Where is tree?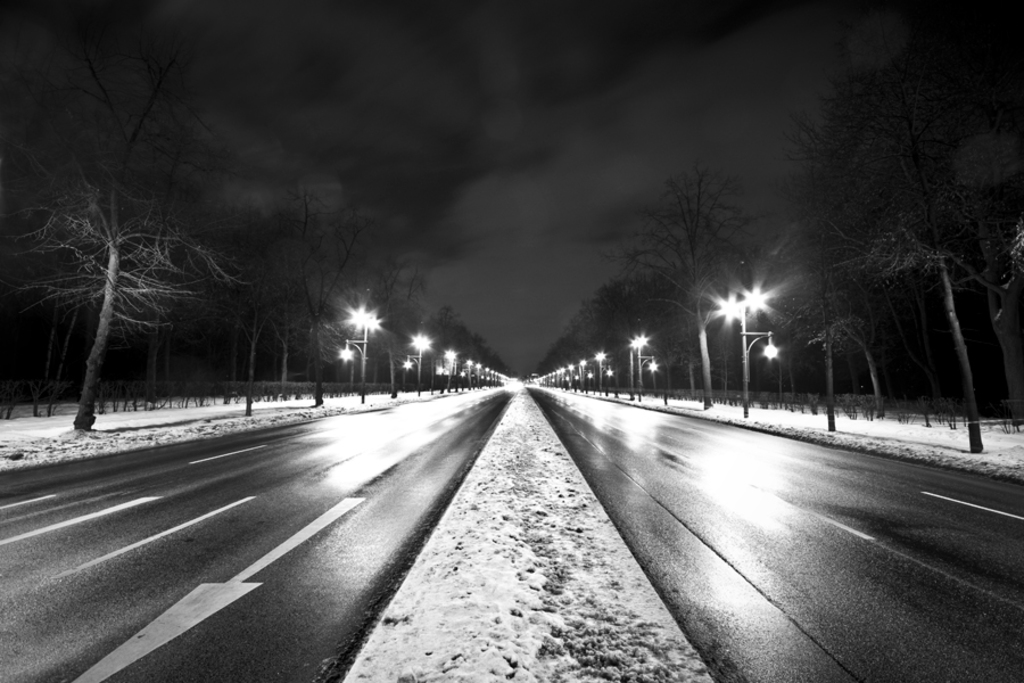
rect(610, 172, 760, 387).
